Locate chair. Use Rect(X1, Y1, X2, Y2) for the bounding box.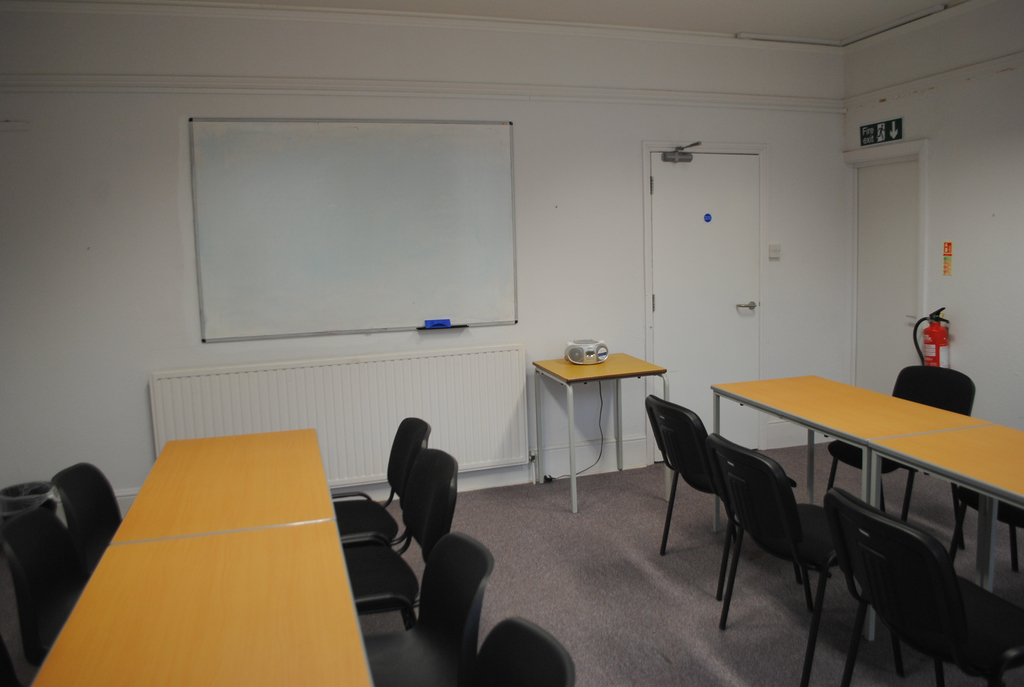
Rect(644, 395, 719, 603).
